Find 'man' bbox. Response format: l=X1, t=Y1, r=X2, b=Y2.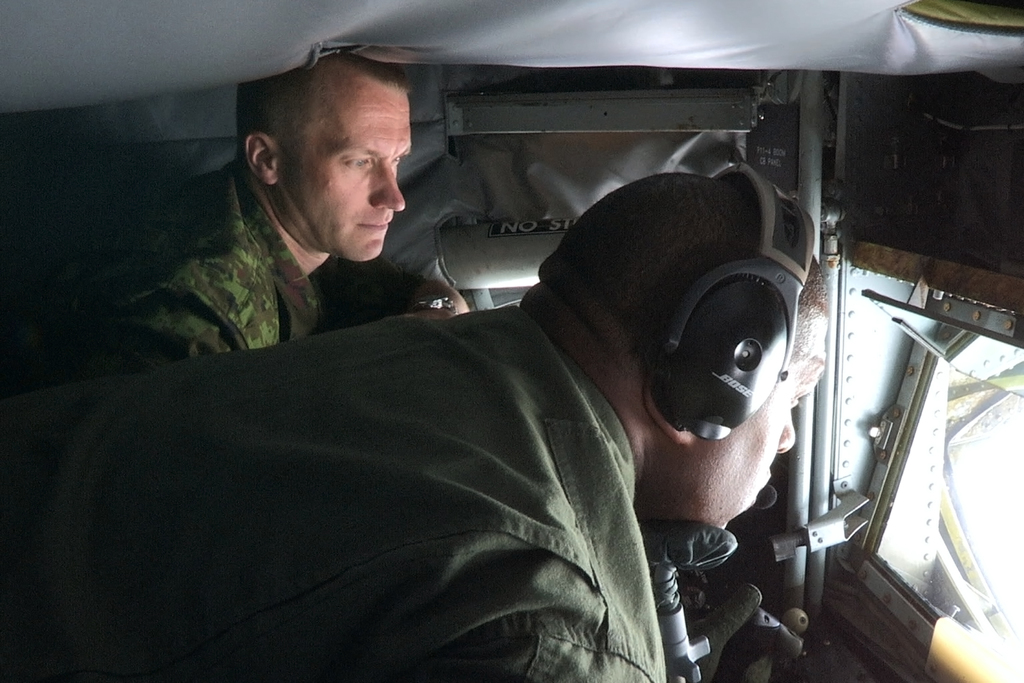
l=67, t=197, r=820, b=650.
